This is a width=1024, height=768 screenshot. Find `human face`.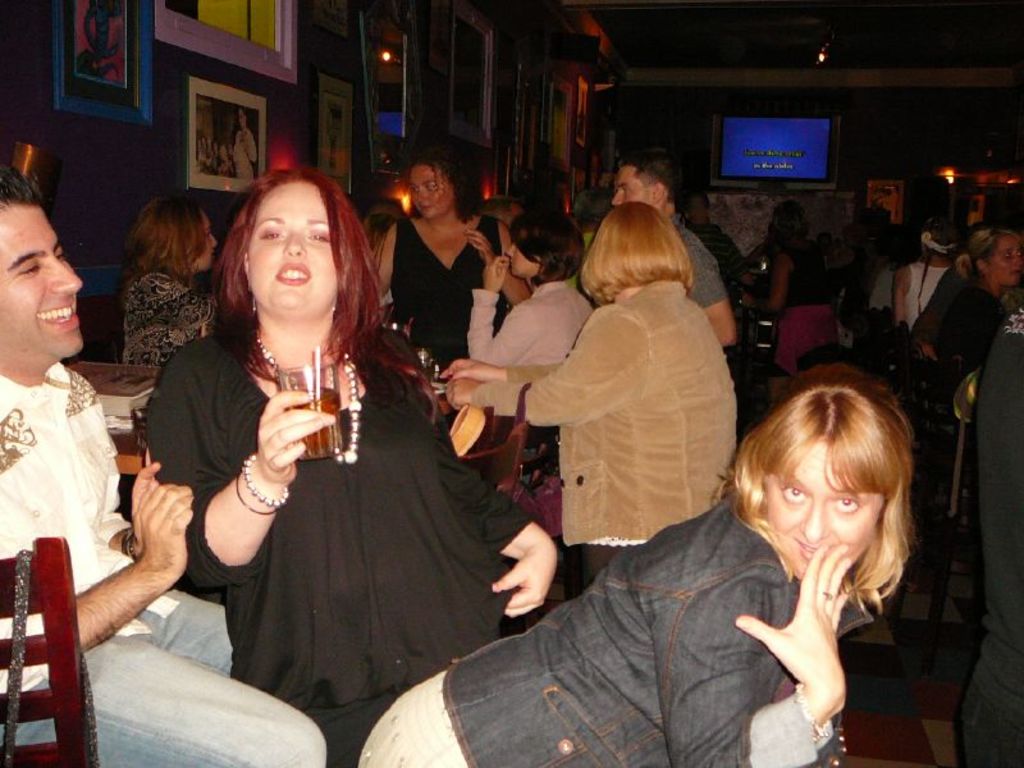
Bounding box: (613, 166, 645, 204).
